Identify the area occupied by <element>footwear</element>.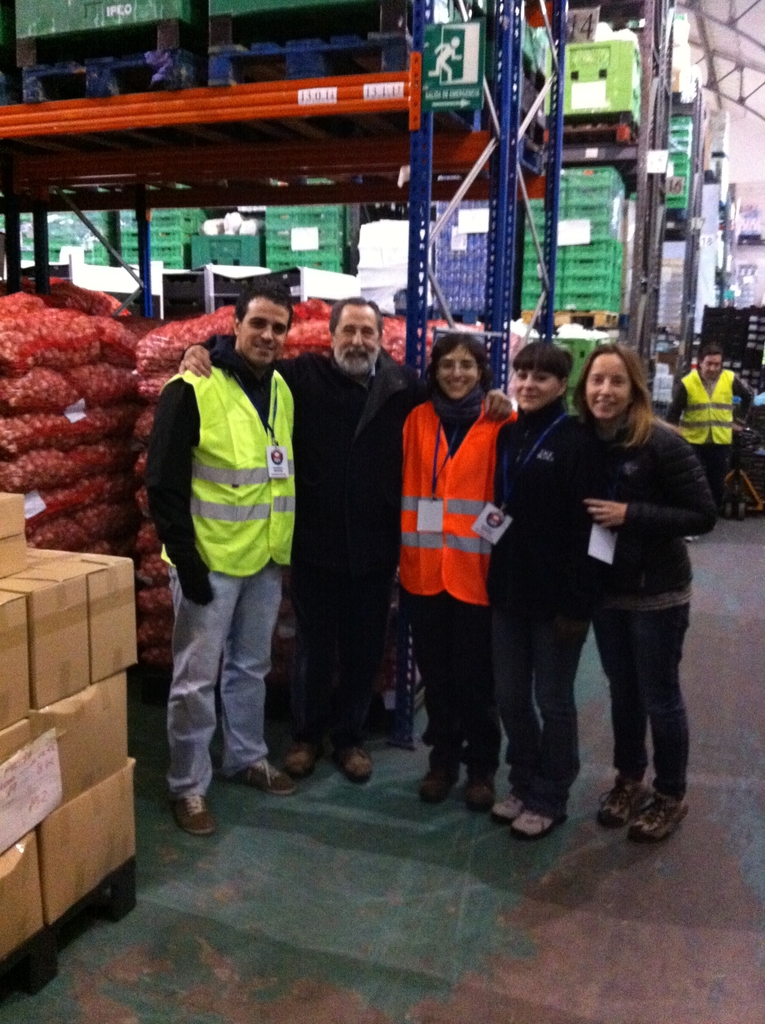
Area: box(231, 758, 298, 798).
